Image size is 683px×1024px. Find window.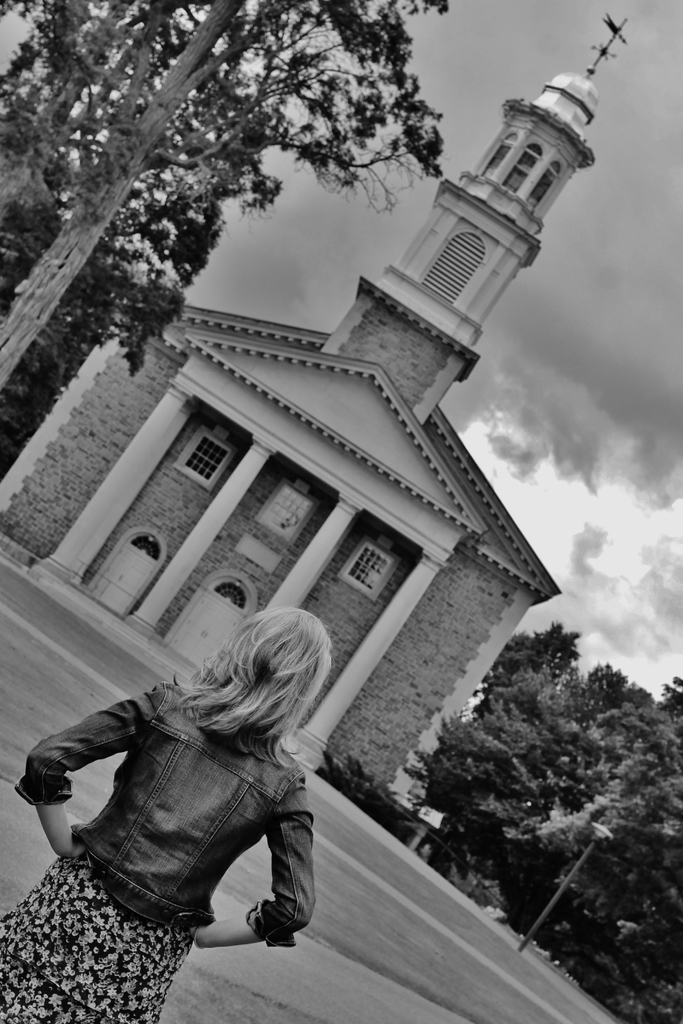
detection(253, 480, 317, 543).
